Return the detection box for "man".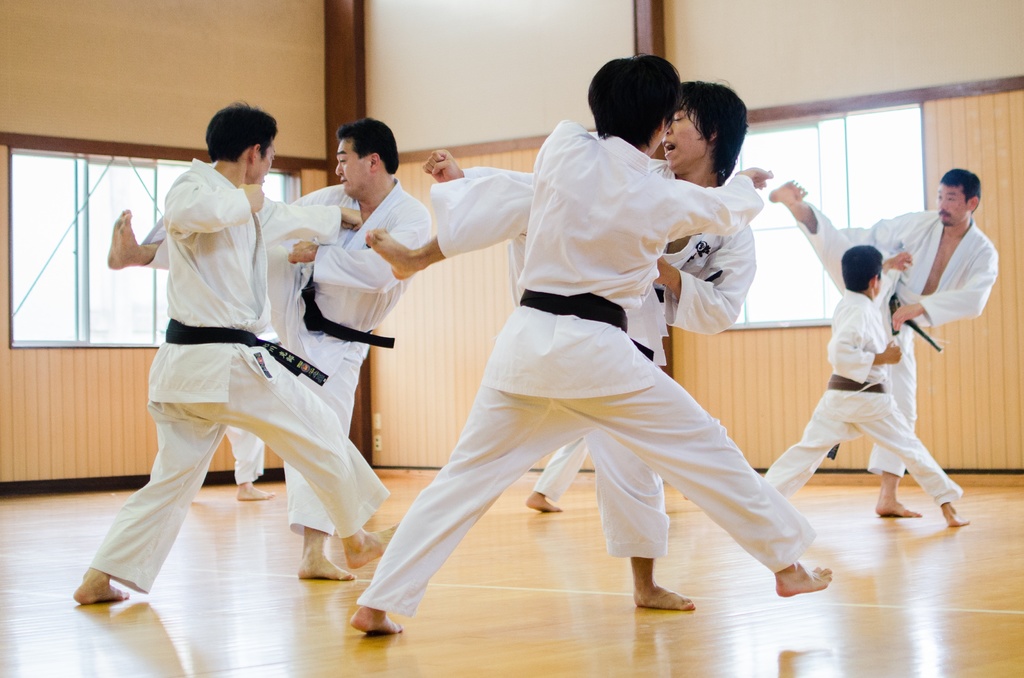
BBox(348, 56, 833, 629).
